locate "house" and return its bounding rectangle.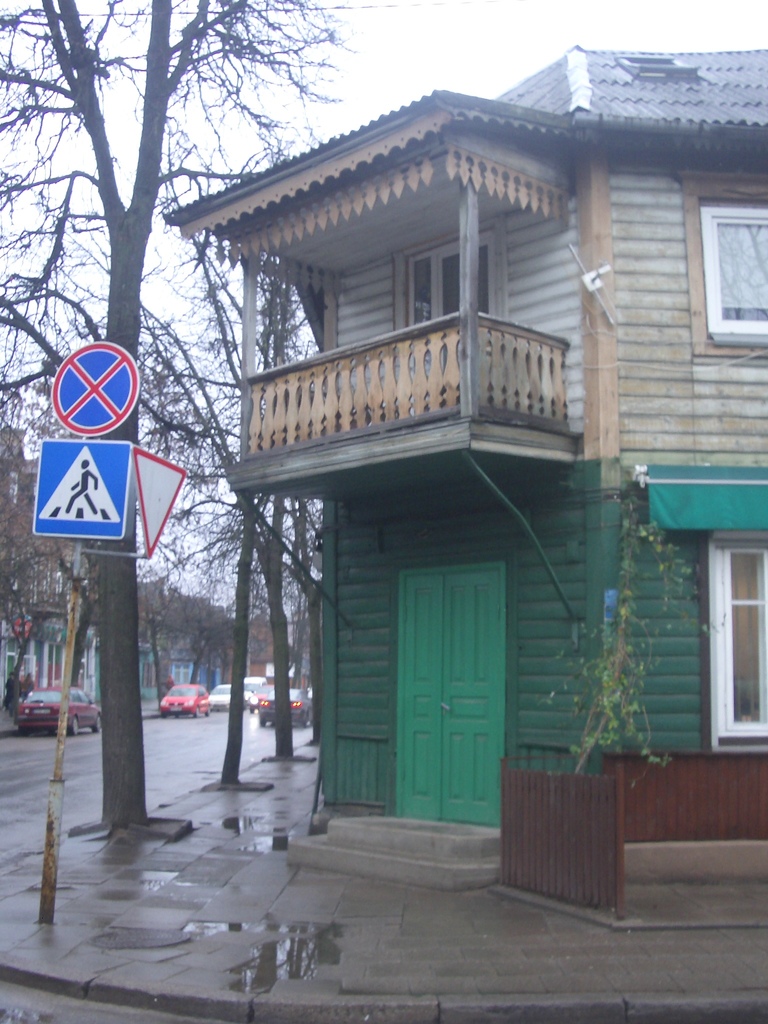
box=[91, 521, 173, 715].
